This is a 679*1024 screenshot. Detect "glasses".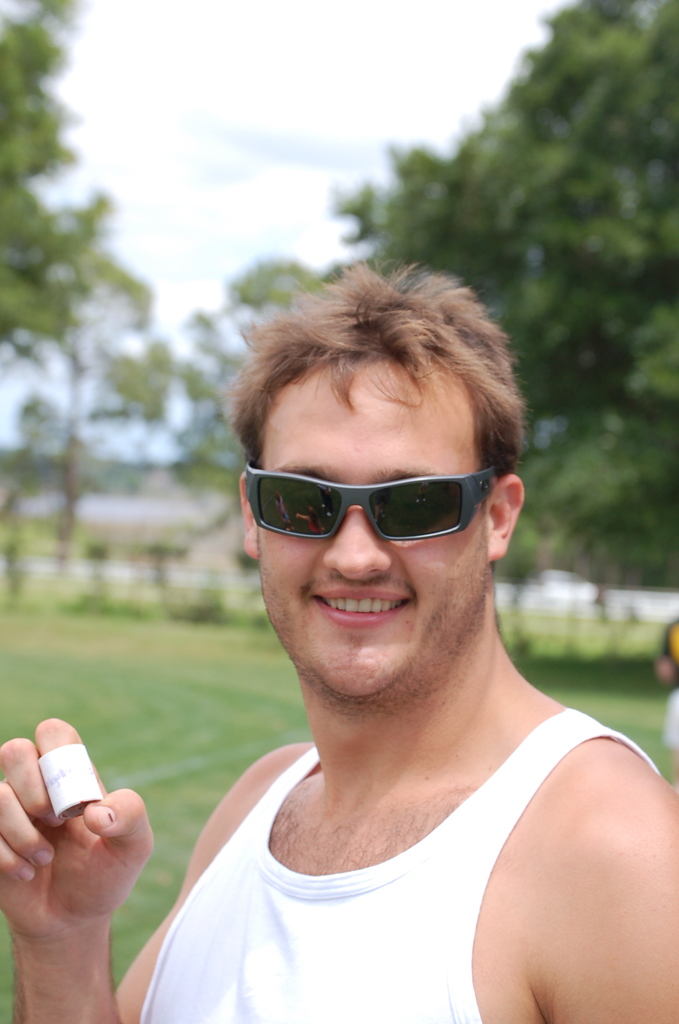
{"left": 243, "top": 464, "right": 498, "bottom": 541}.
